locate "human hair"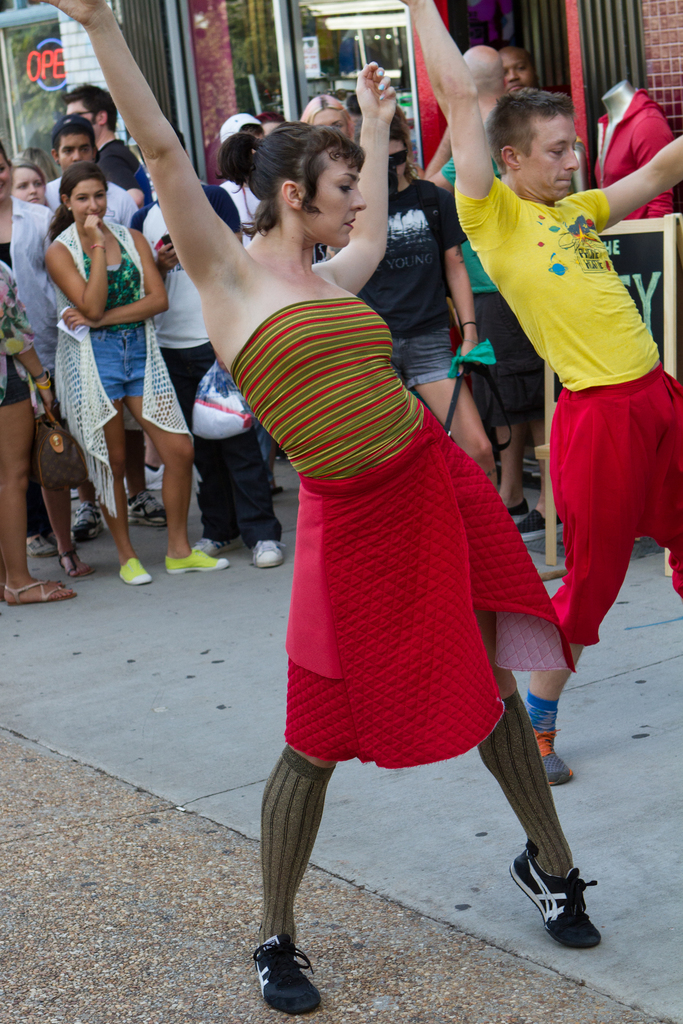
BBox(6, 156, 47, 185)
